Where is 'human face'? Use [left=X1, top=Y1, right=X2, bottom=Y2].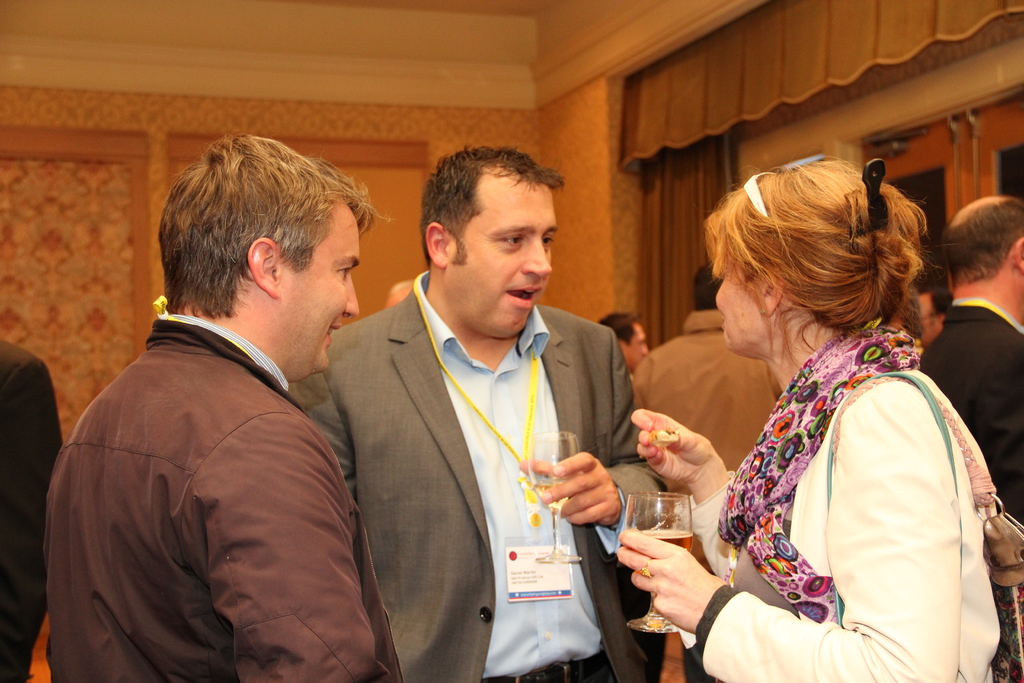
[left=448, top=169, right=559, bottom=333].
